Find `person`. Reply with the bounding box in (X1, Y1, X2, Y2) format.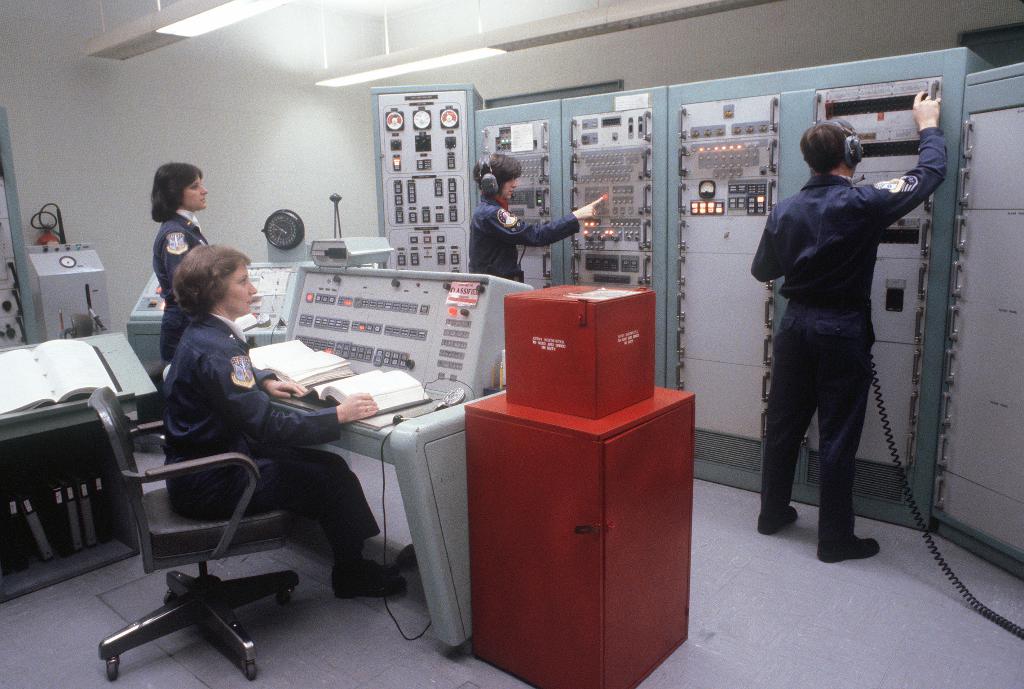
(148, 161, 206, 368).
